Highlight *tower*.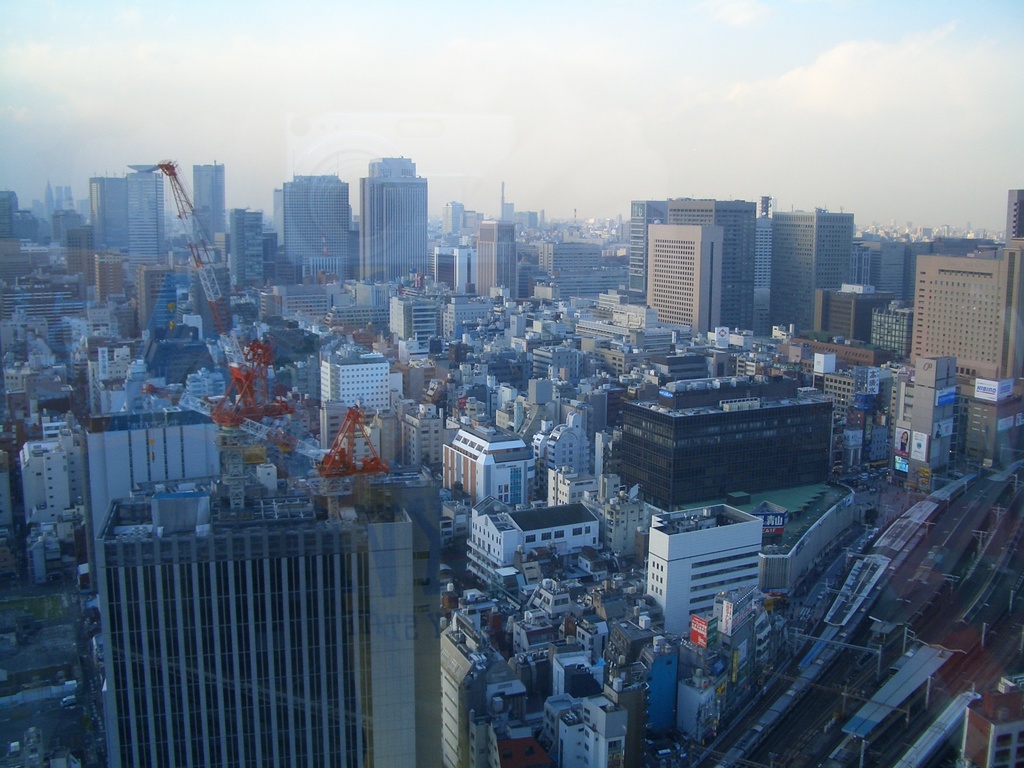
Highlighted region: 620, 201, 670, 305.
